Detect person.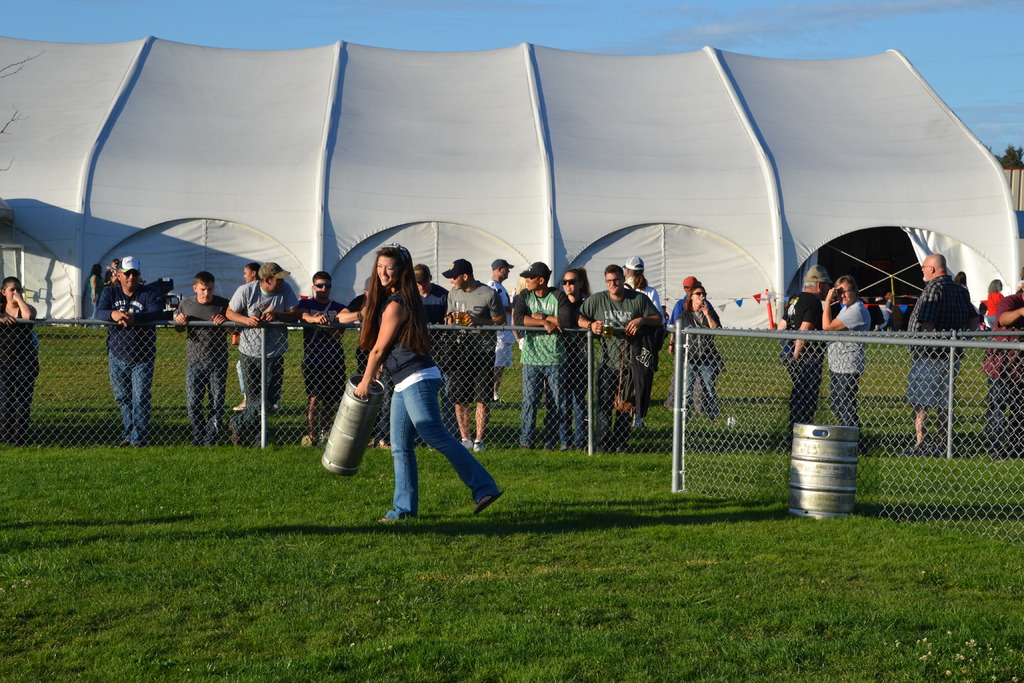
Detected at BBox(445, 263, 499, 472).
